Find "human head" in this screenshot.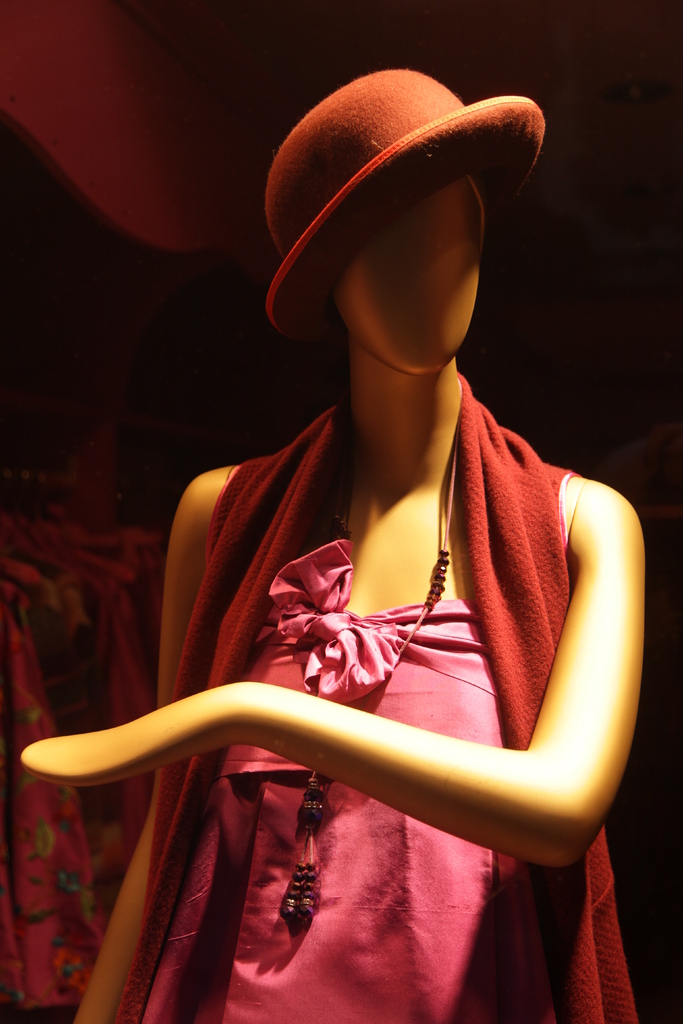
The bounding box for "human head" is region(294, 182, 523, 364).
